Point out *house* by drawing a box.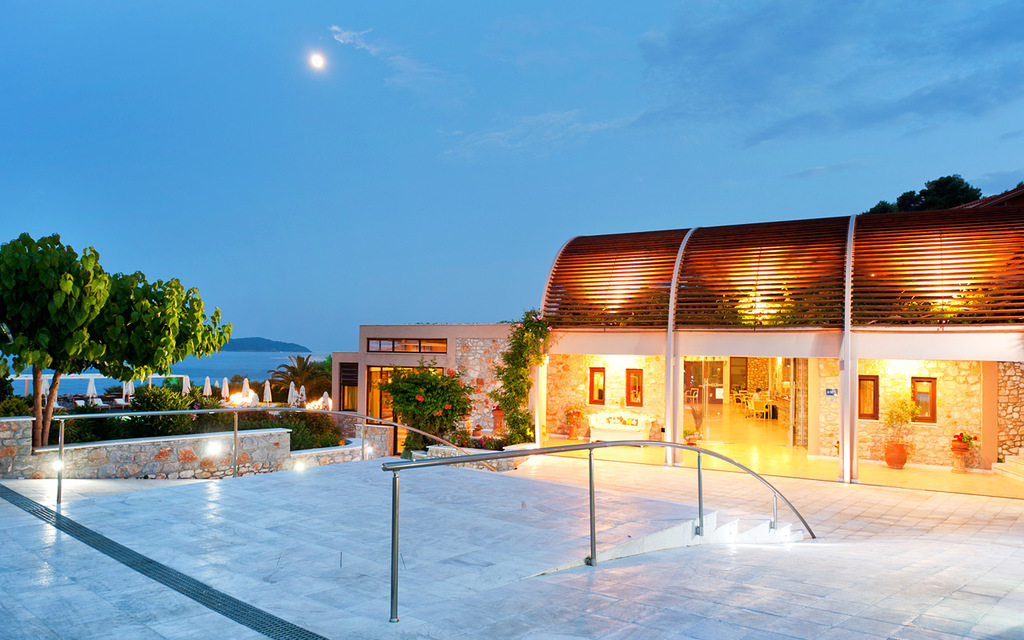
box(322, 318, 538, 454).
